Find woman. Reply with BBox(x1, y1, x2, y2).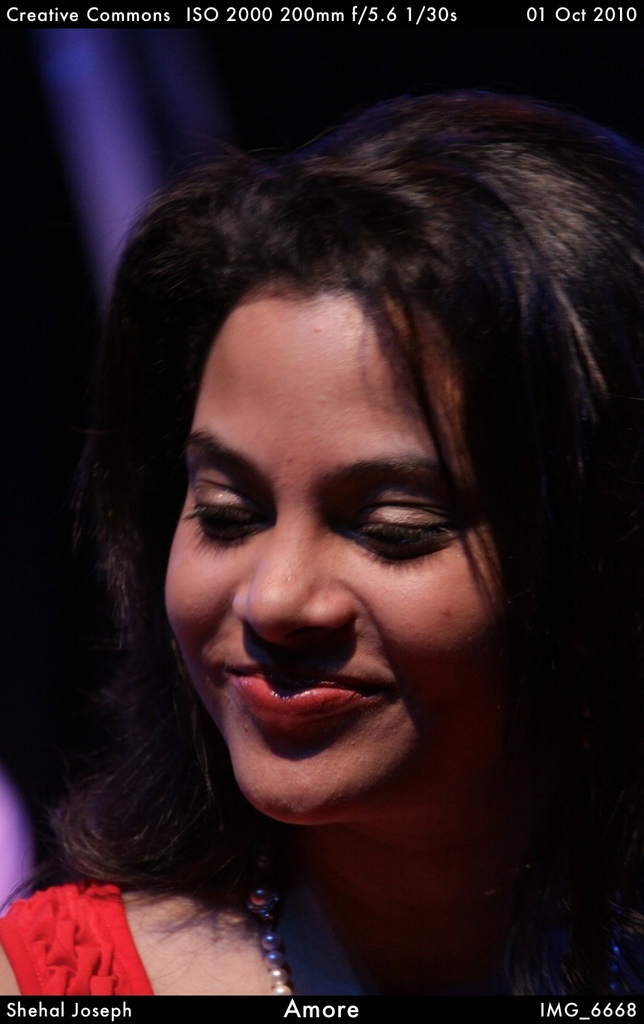
BBox(22, 109, 642, 1023).
